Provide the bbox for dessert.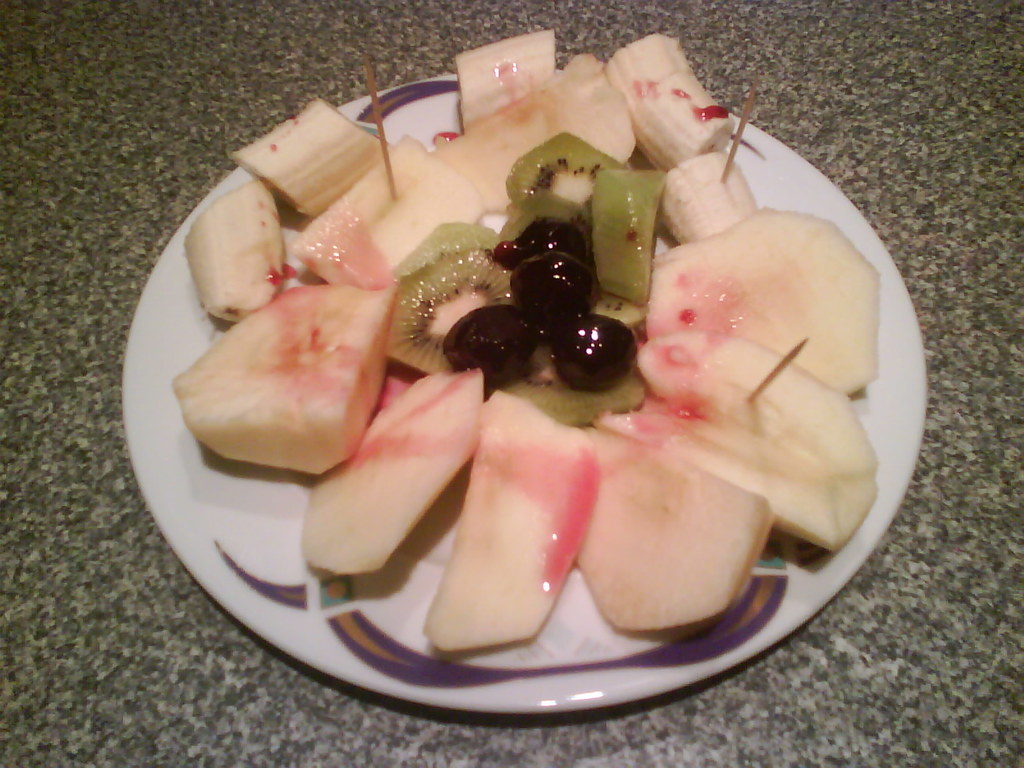
crop(180, 35, 902, 676).
